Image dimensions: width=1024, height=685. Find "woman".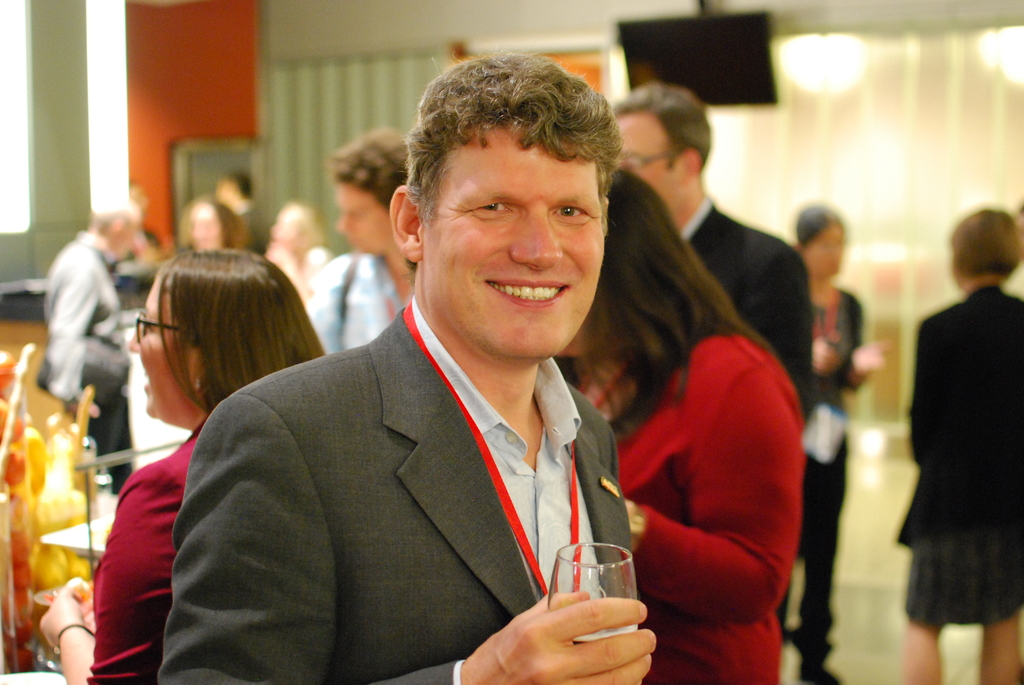
locate(550, 168, 806, 684).
